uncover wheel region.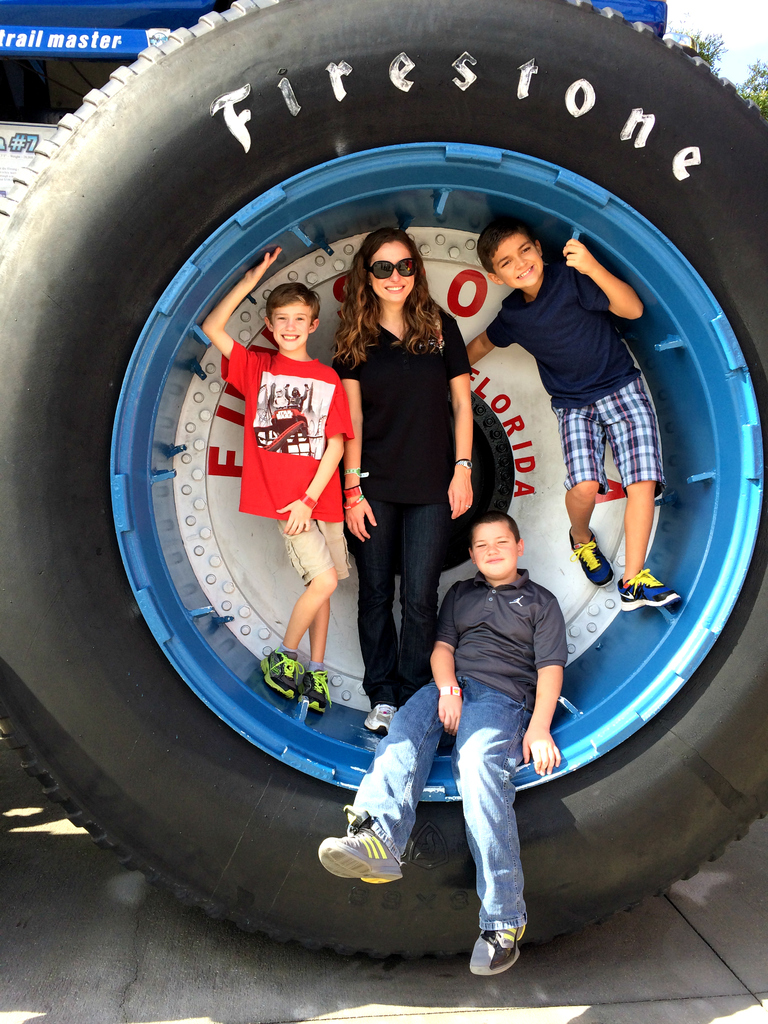
Uncovered: bbox=[0, 0, 767, 954].
